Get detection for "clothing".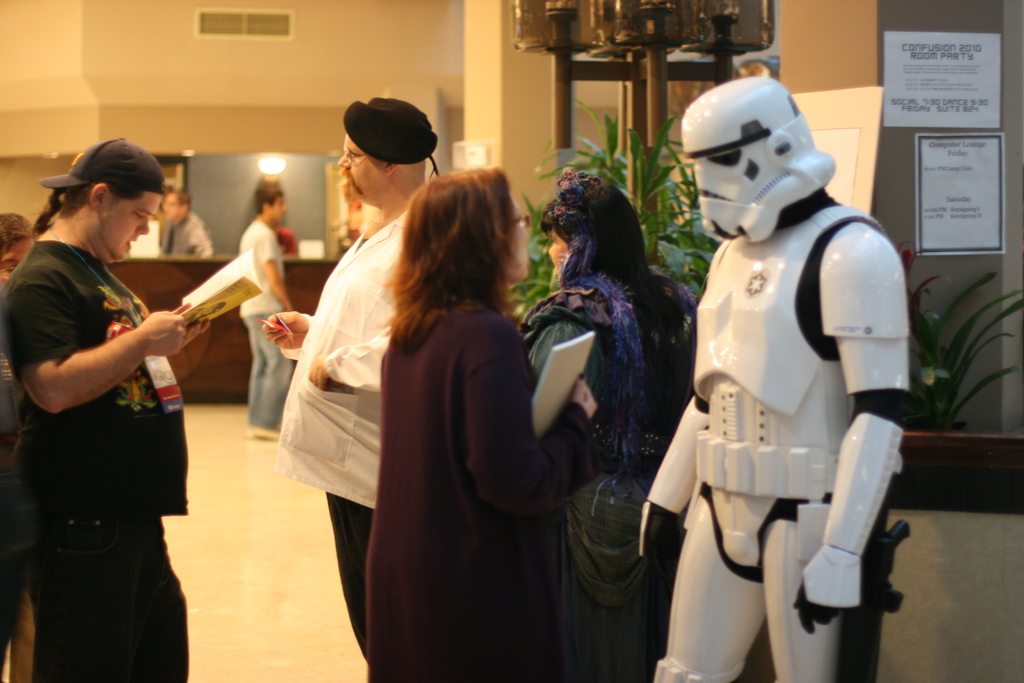
Detection: (283, 191, 419, 661).
